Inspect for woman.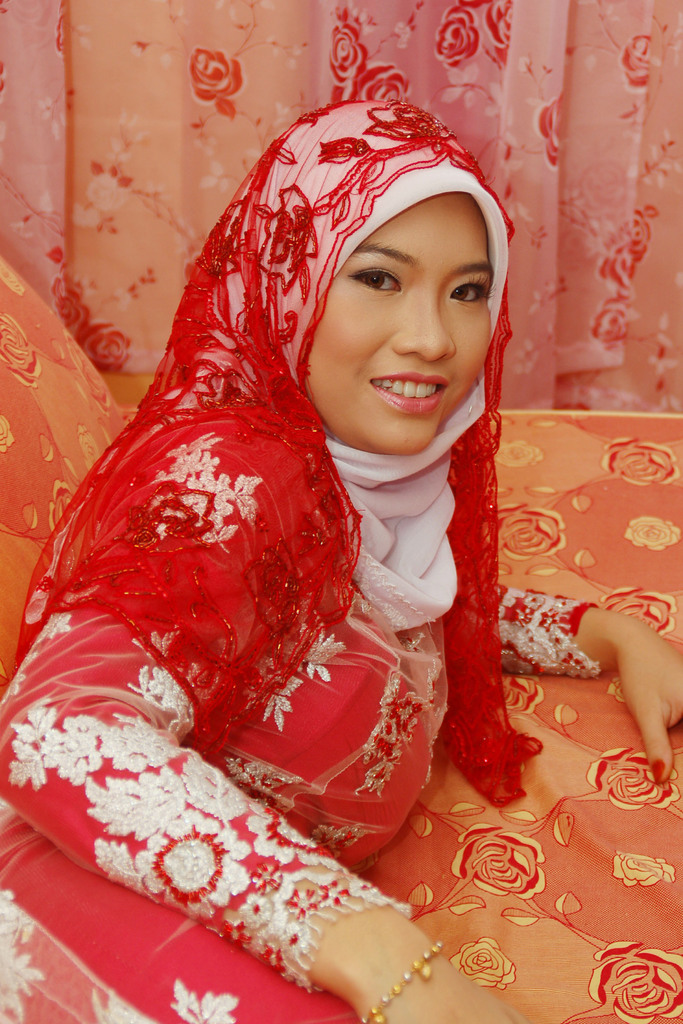
Inspection: {"left": 0, "top": 92, "right": 682, "bottom": 1023}.
